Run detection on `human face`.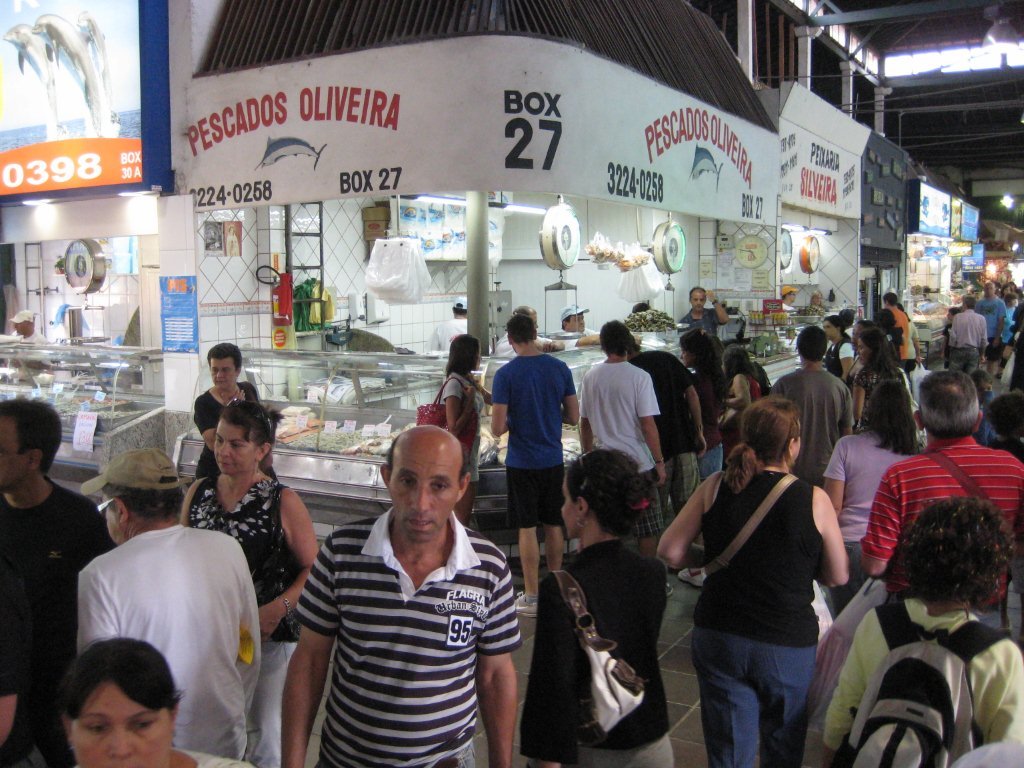
Result: bbox(691, 294, 705, 312).
